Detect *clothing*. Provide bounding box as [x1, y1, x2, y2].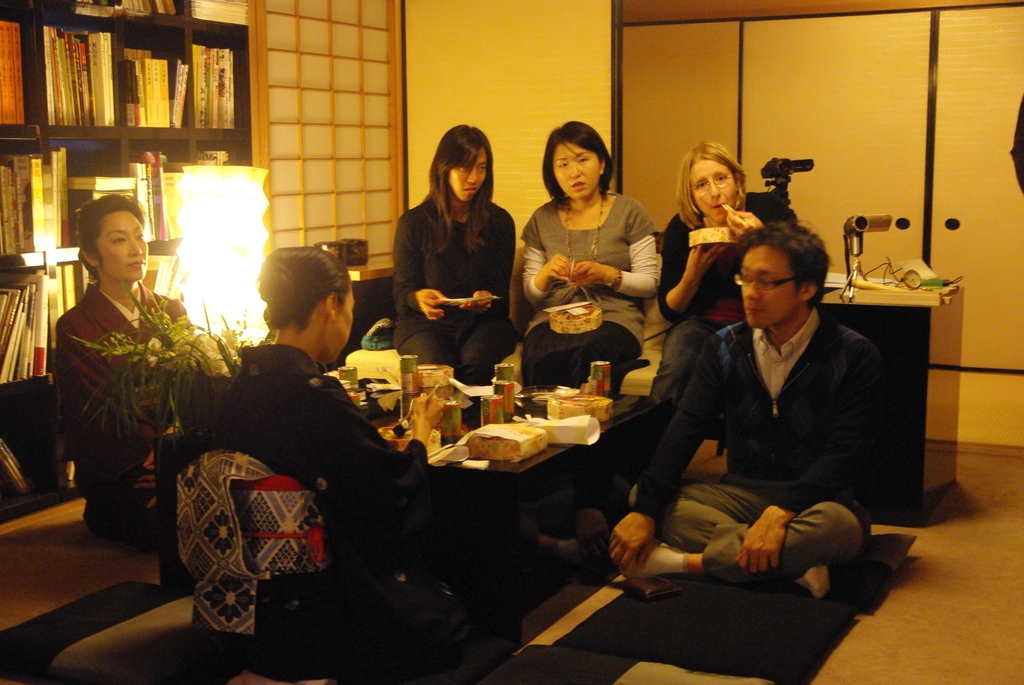
[661, 198, 787, 327].
